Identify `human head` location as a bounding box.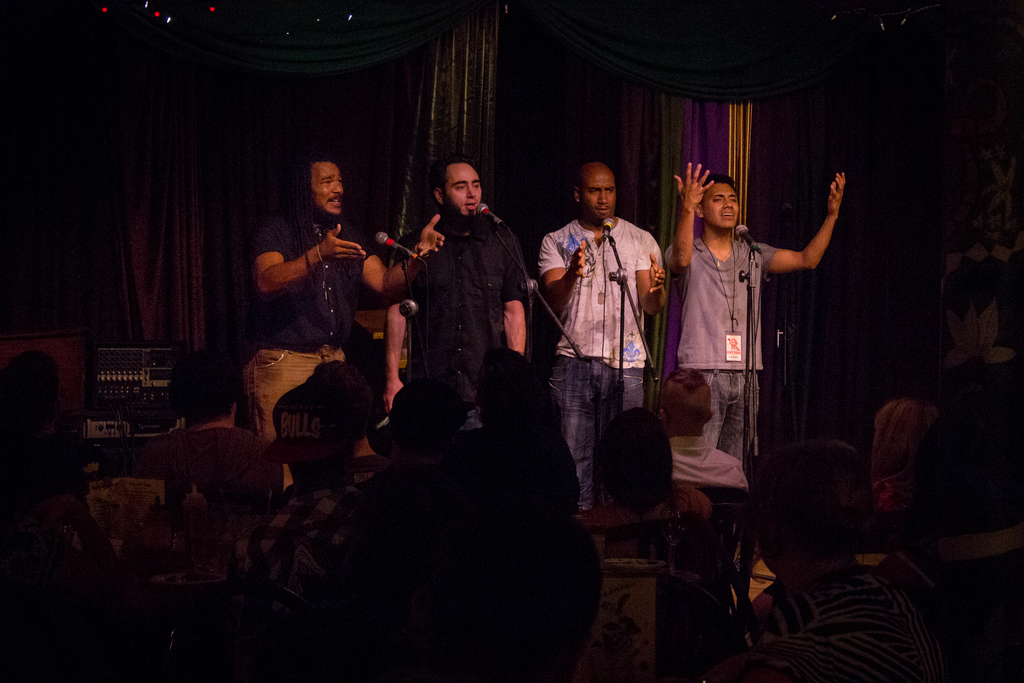
(573, 161, 614, 219).
